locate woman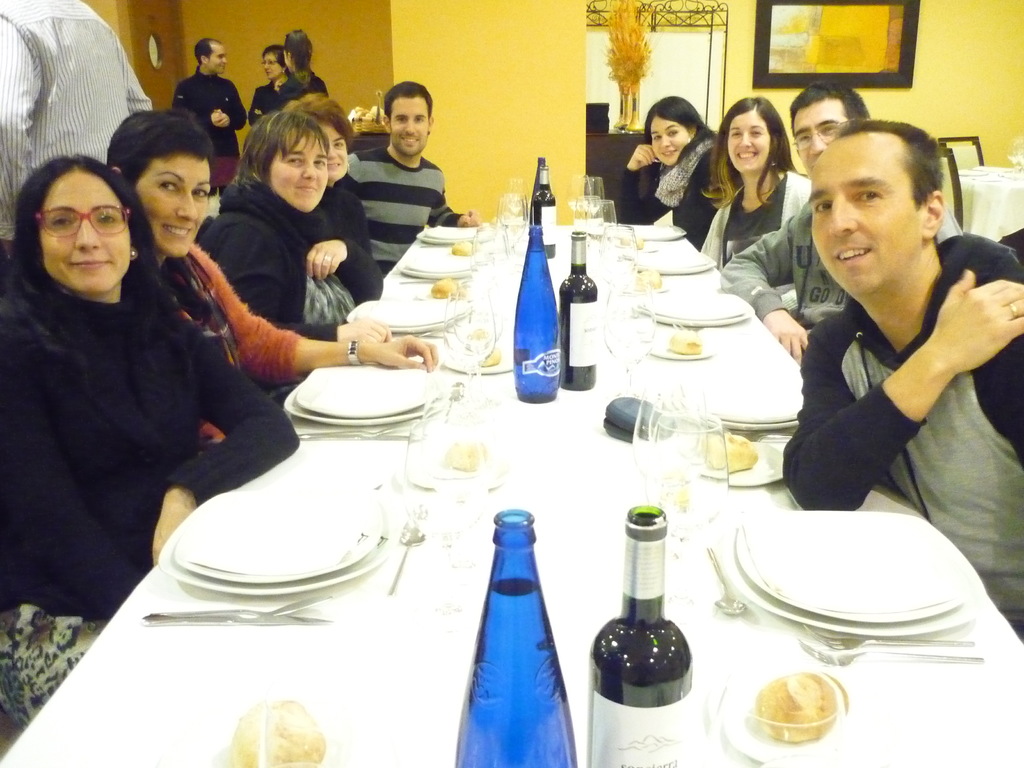
<bbox>296, 95, 380, 264</bbox>
